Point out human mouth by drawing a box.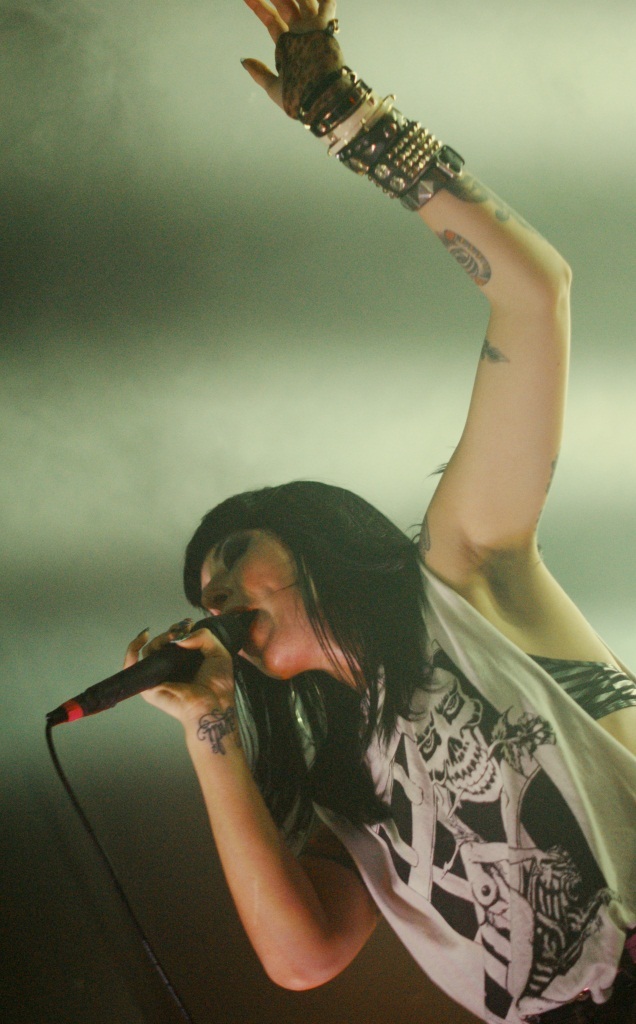
box(226, 605, 263, 651).
